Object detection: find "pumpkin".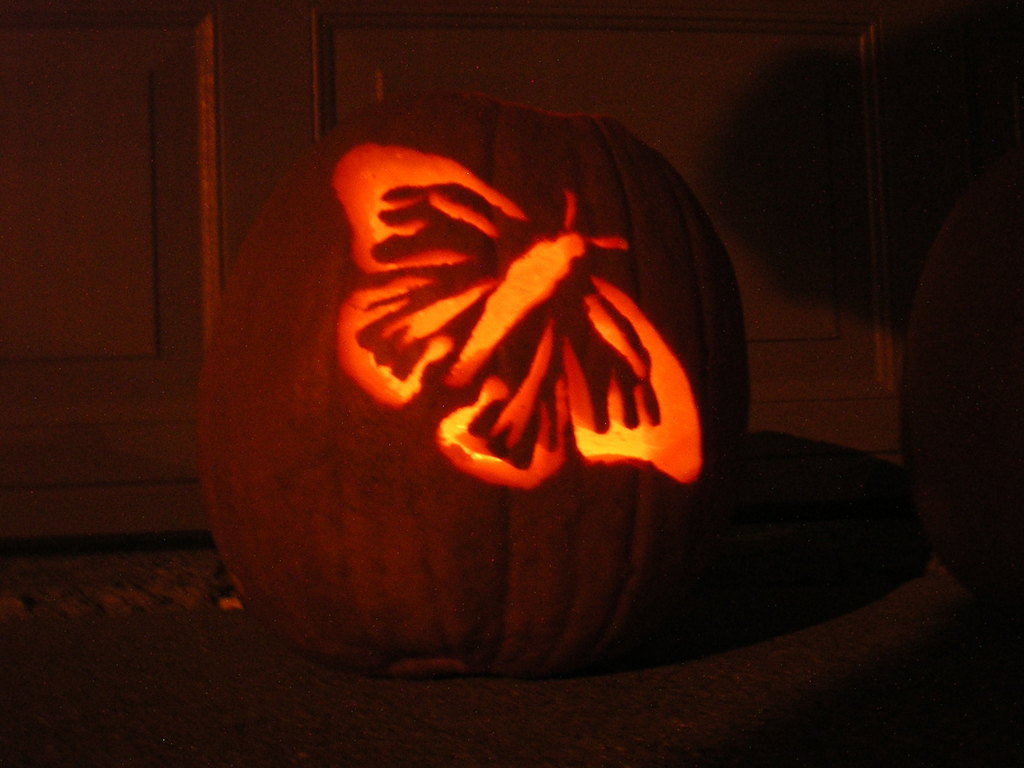
[196, 84, 766, 684].
